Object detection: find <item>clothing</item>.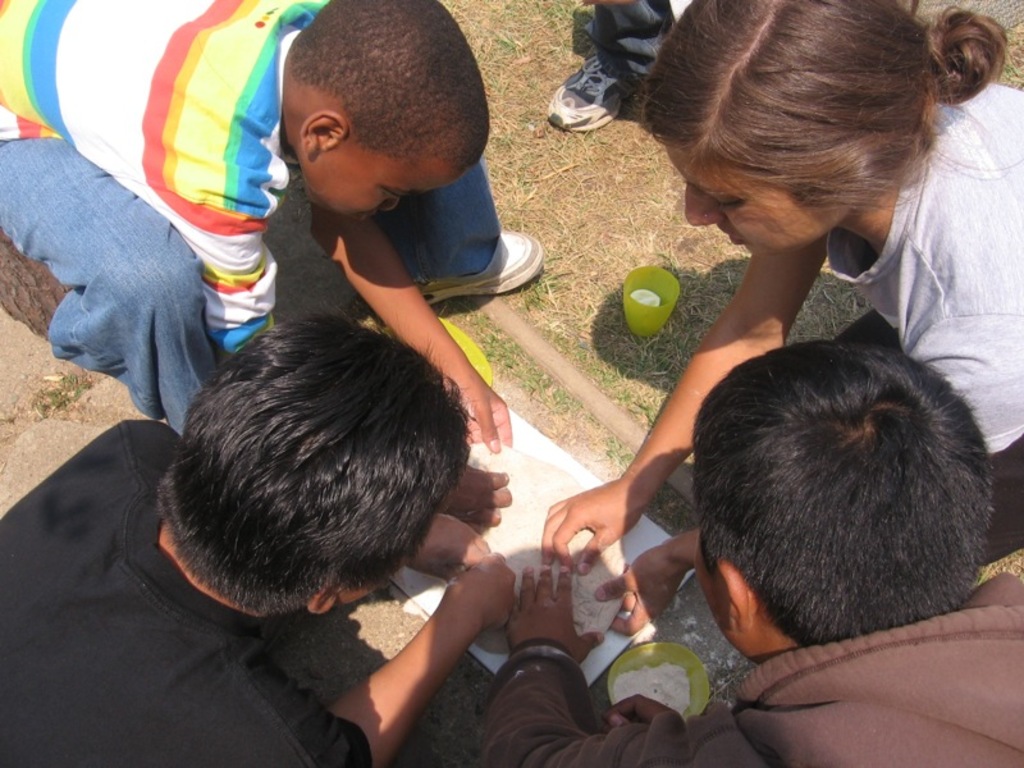
detection(0, 416, 371, 767).
